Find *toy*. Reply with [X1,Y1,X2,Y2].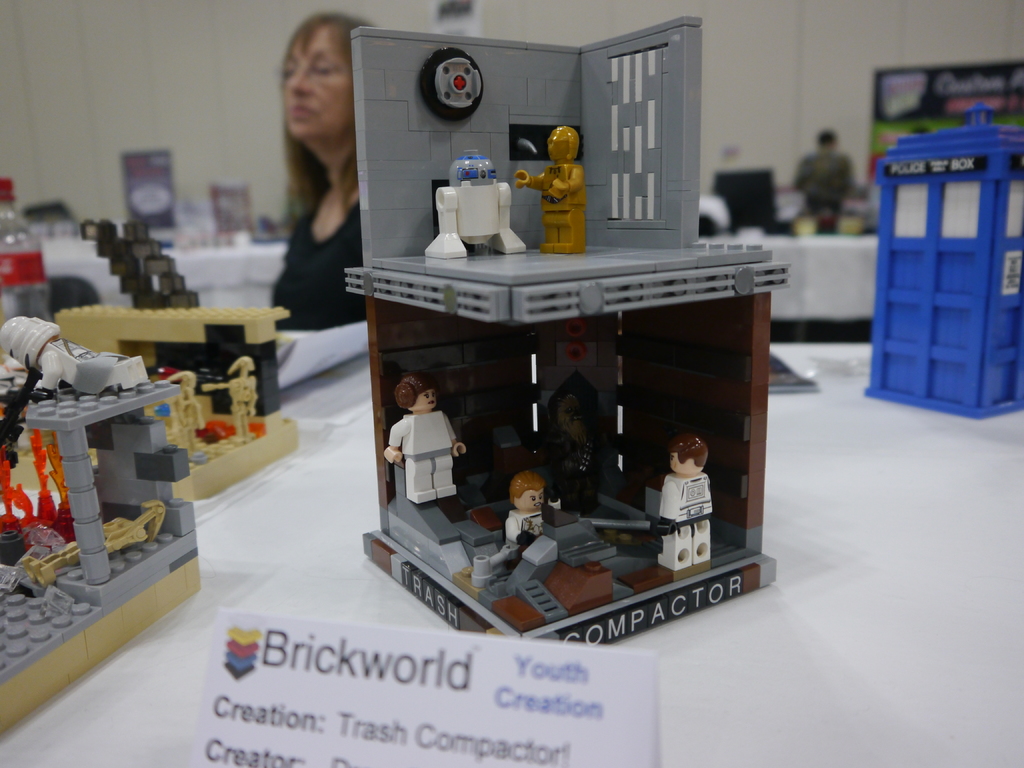
[200,347,257,445].
